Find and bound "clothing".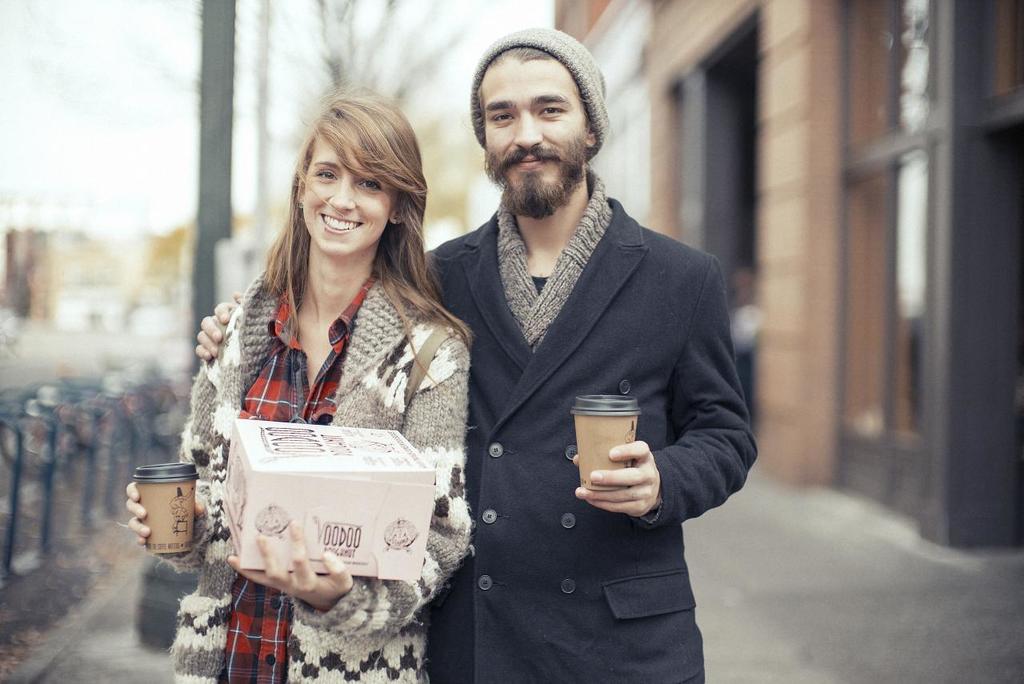
Bound: 404/166/761/683.
